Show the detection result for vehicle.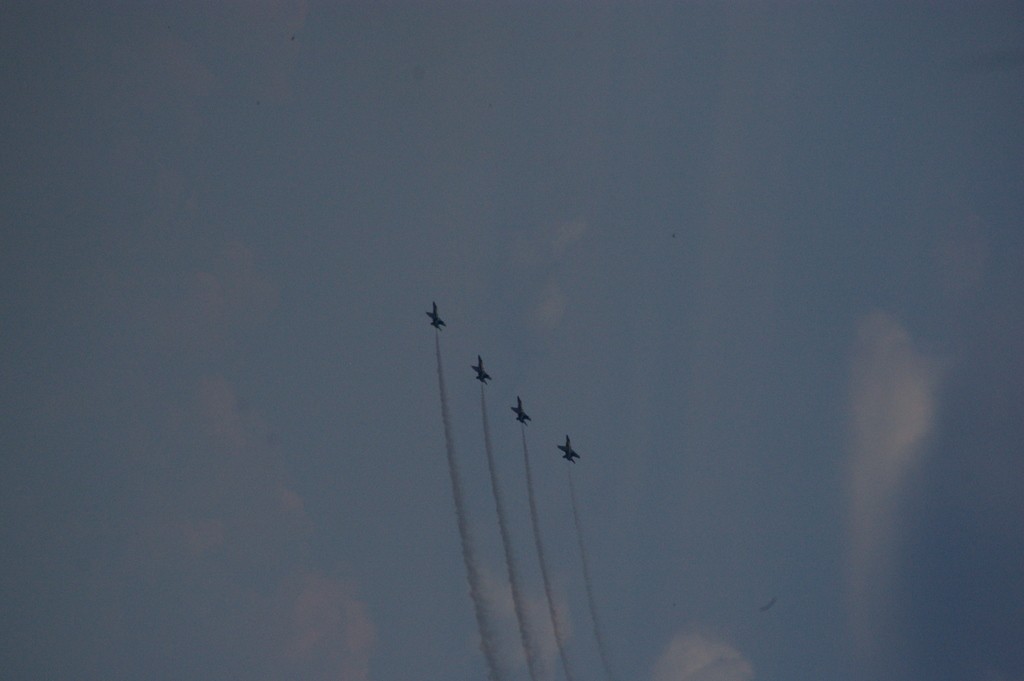
select_region(511, 393, 536, 426).
